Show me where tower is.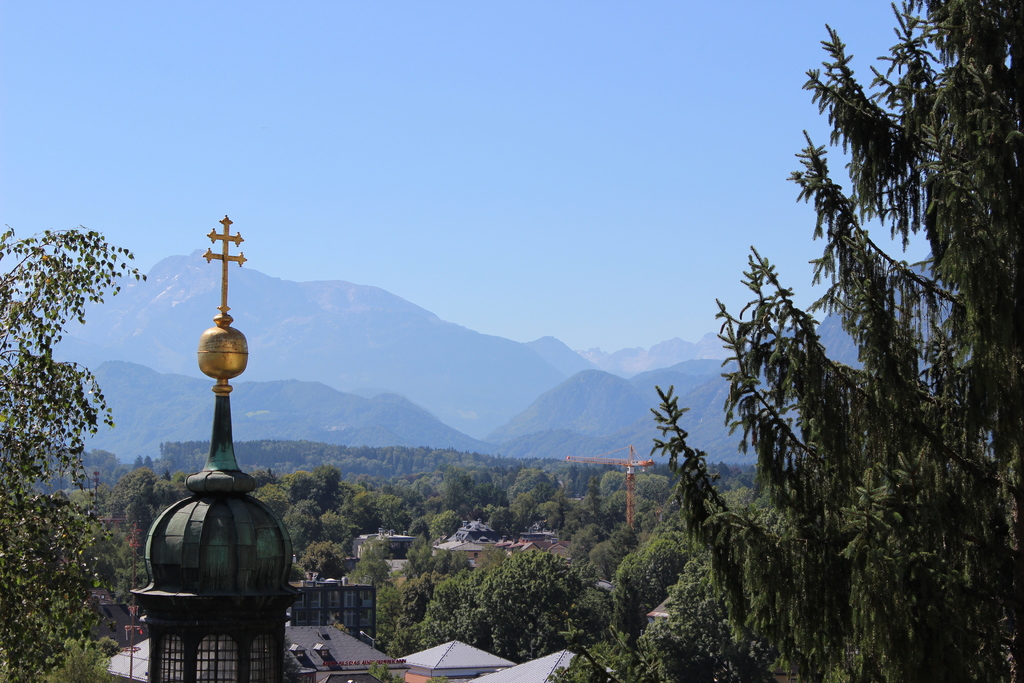
tower is at left=134, top=220, right=310, bottom=682.
